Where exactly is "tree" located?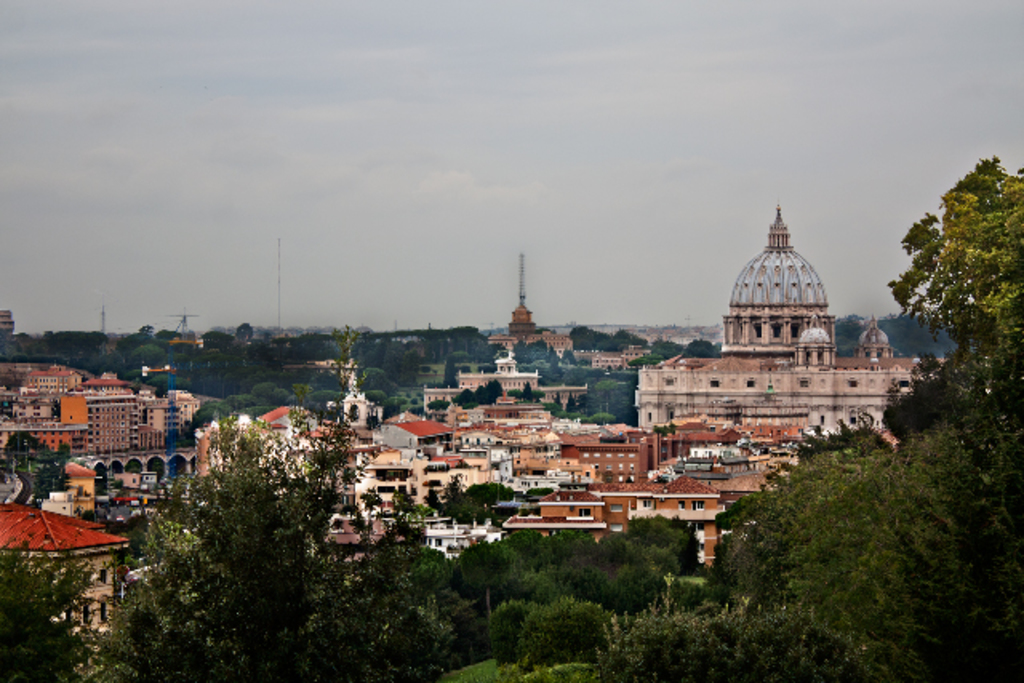
Its bounding box is 530,592,611,667.
